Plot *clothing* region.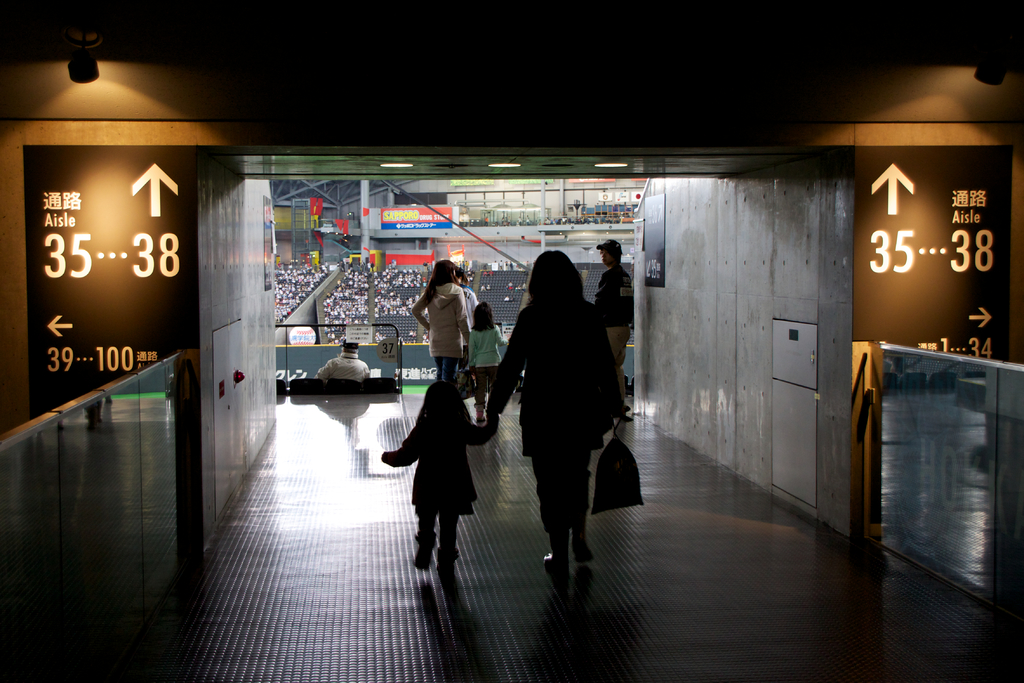
Plotted at box=[515, 211, 525, 229].
